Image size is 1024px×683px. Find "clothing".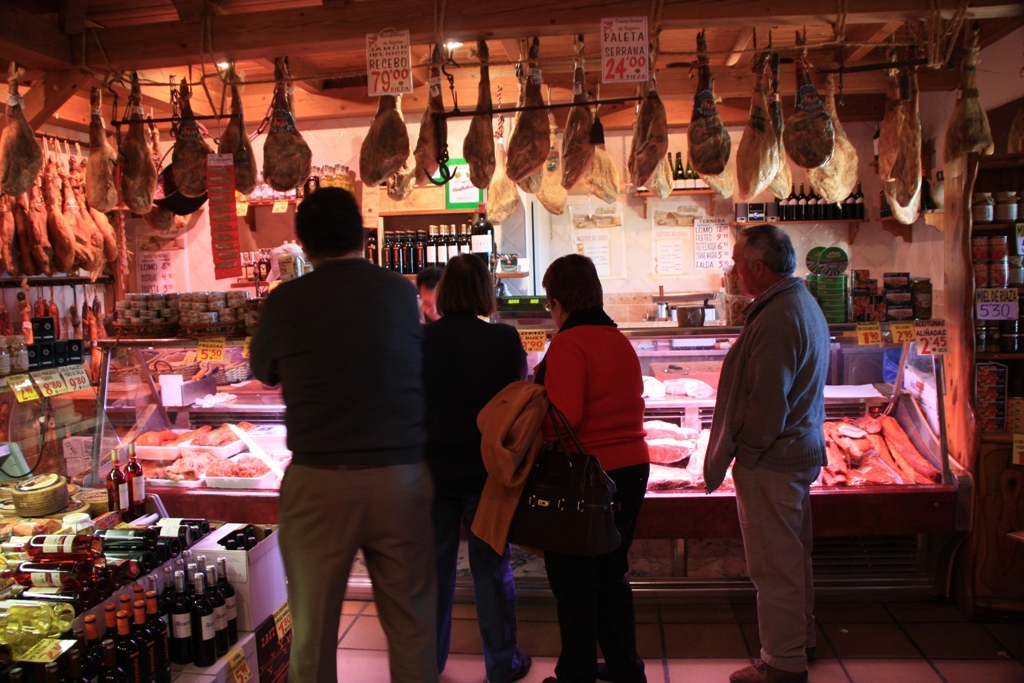
[421, 308, 529, 676].
